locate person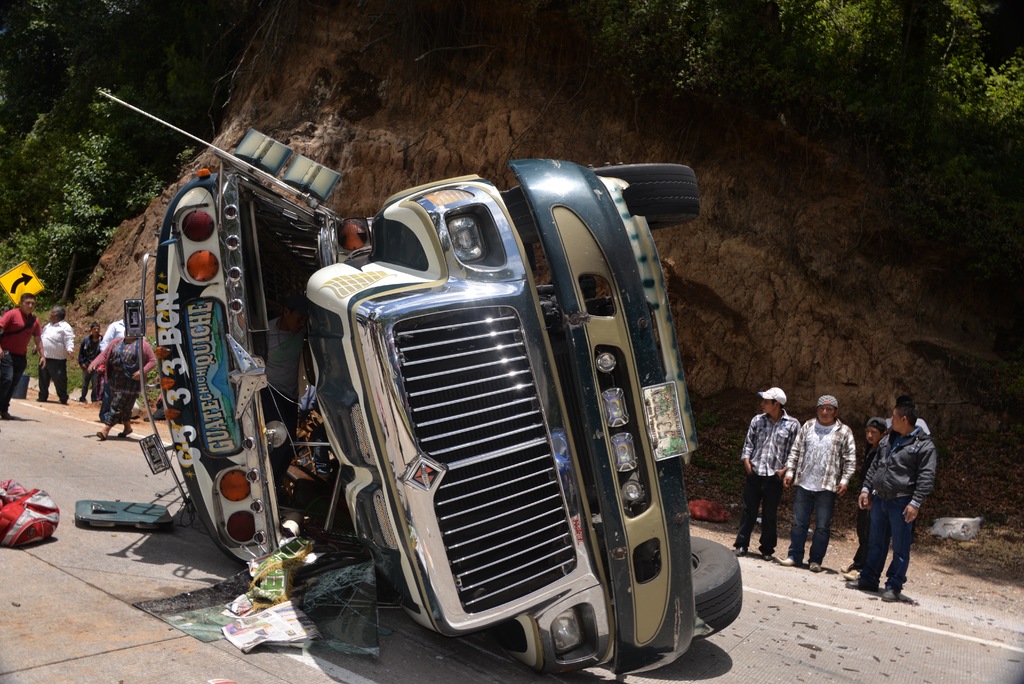
<bbox>98, 316, 125, 423</bbox>
